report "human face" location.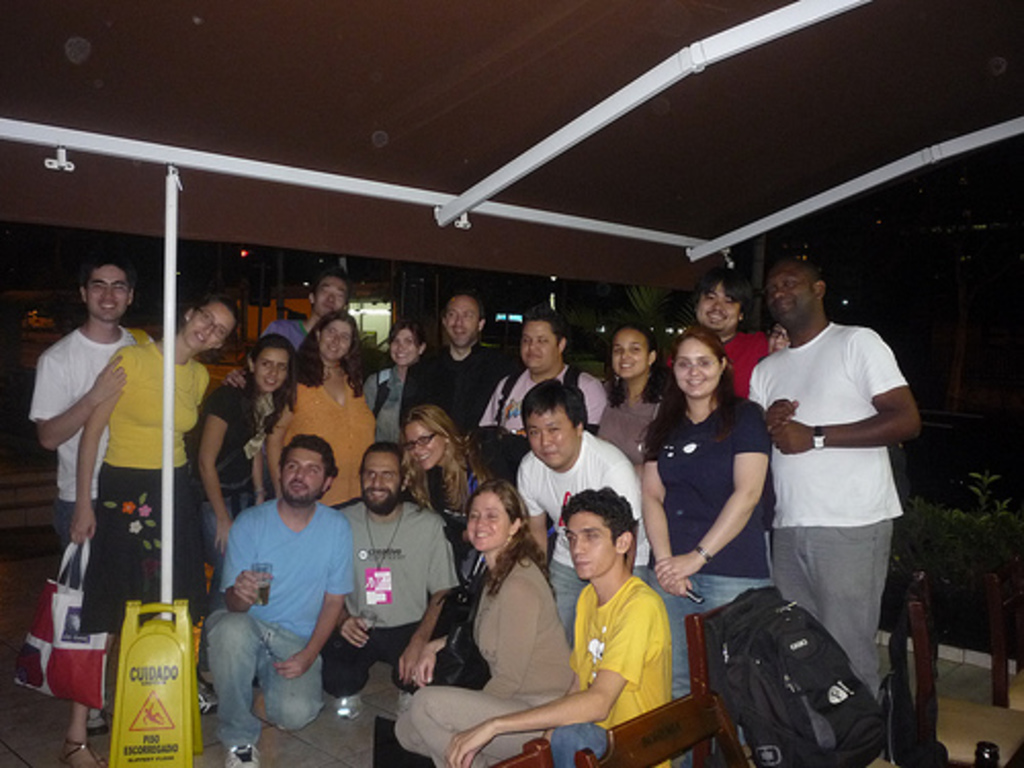
Report: l=391, t=326, r=420, b=367.
